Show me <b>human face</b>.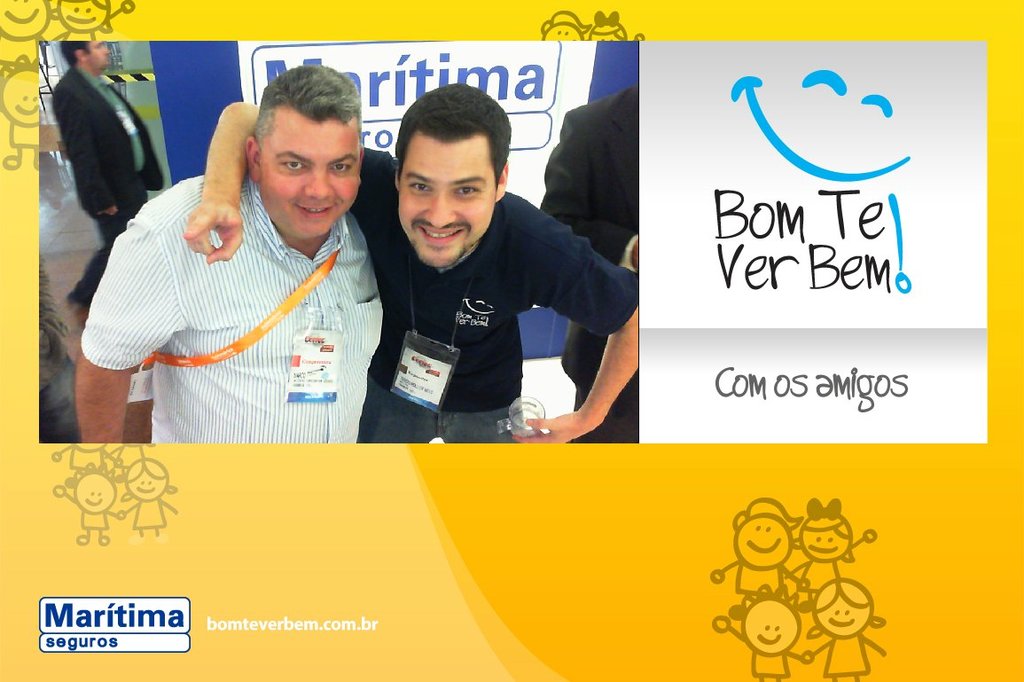
<b>human face</b> is here: <box>743,600,798,653</box>.
